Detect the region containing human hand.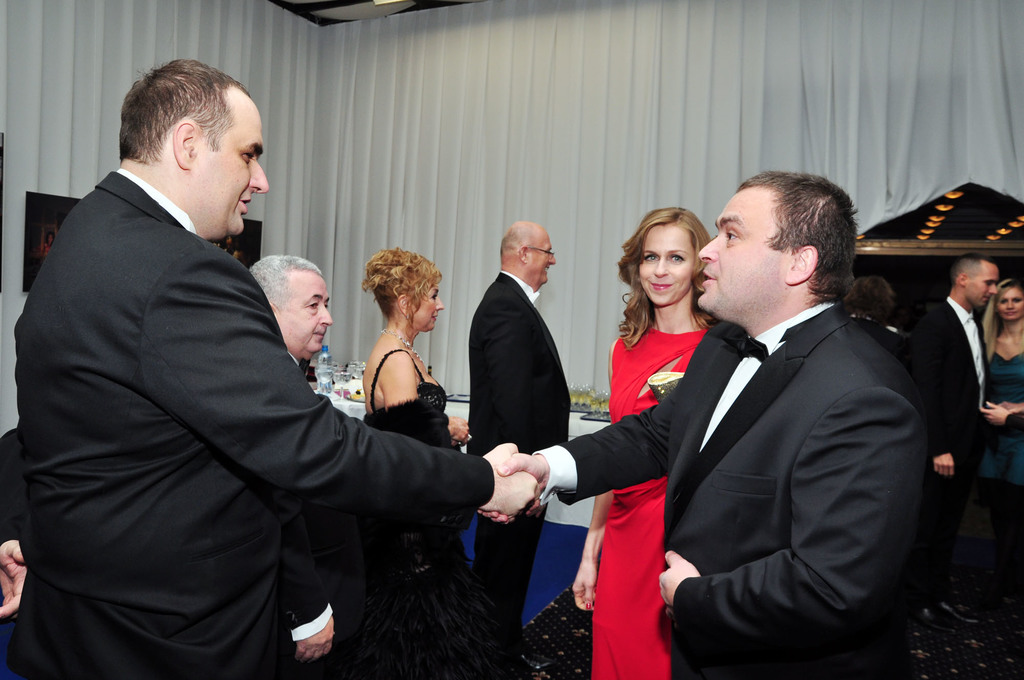
select_region(476, 451, 545, 530).
